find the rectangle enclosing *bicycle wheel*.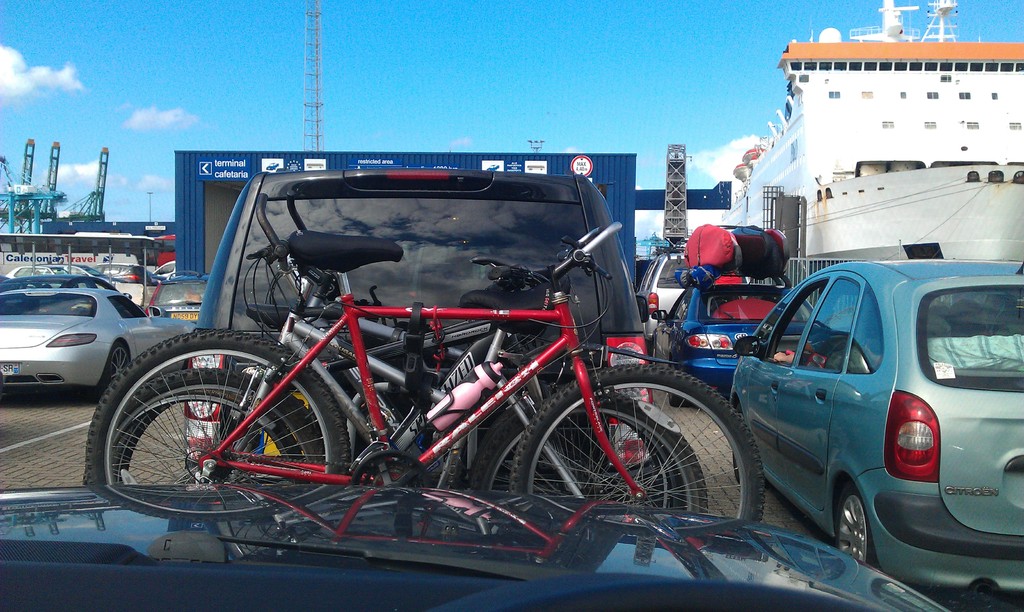
(468,389,710,513).
